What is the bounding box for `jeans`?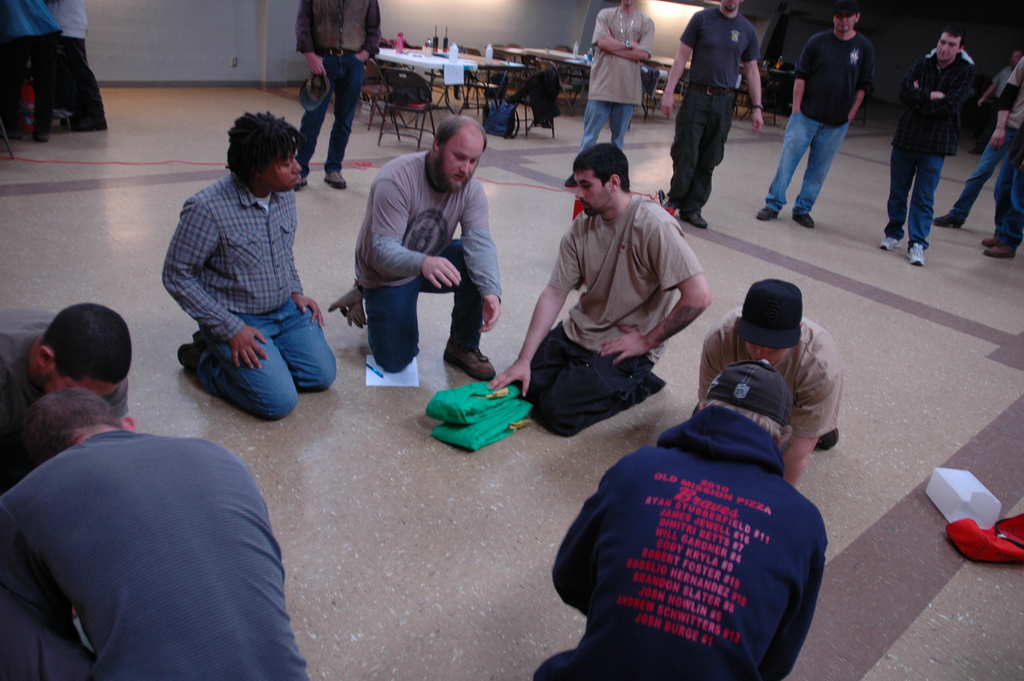
{"left": 991, "top": 149, "right": 1020, "bottom": 241}.
